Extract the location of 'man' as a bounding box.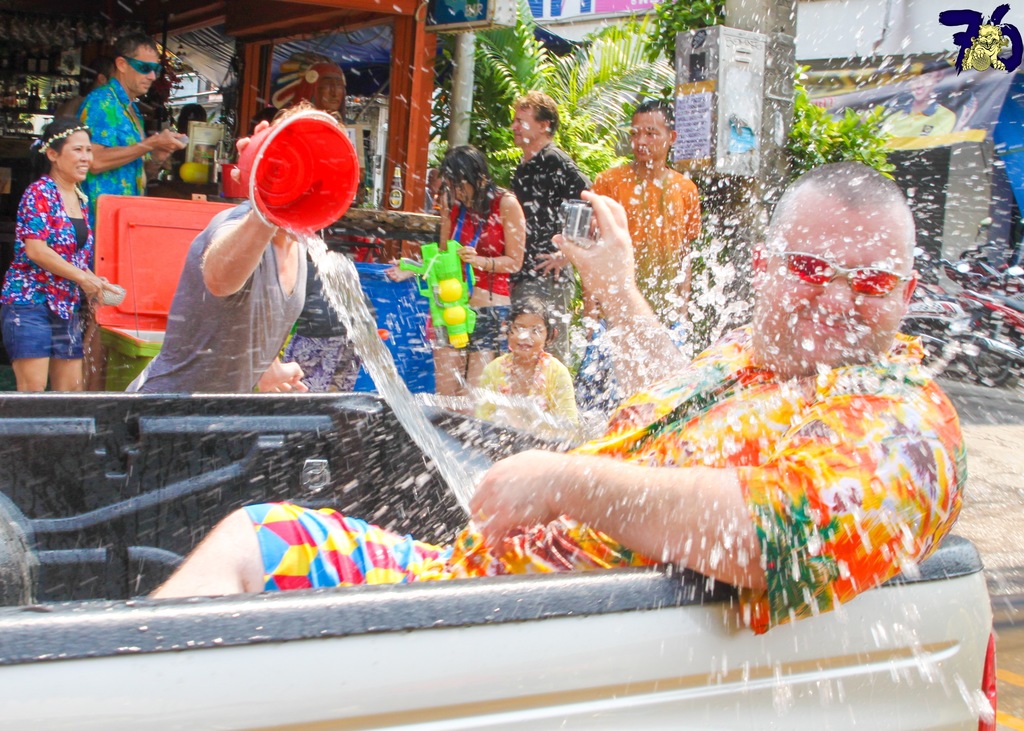
bbox=(145, 168, 966, 650).
